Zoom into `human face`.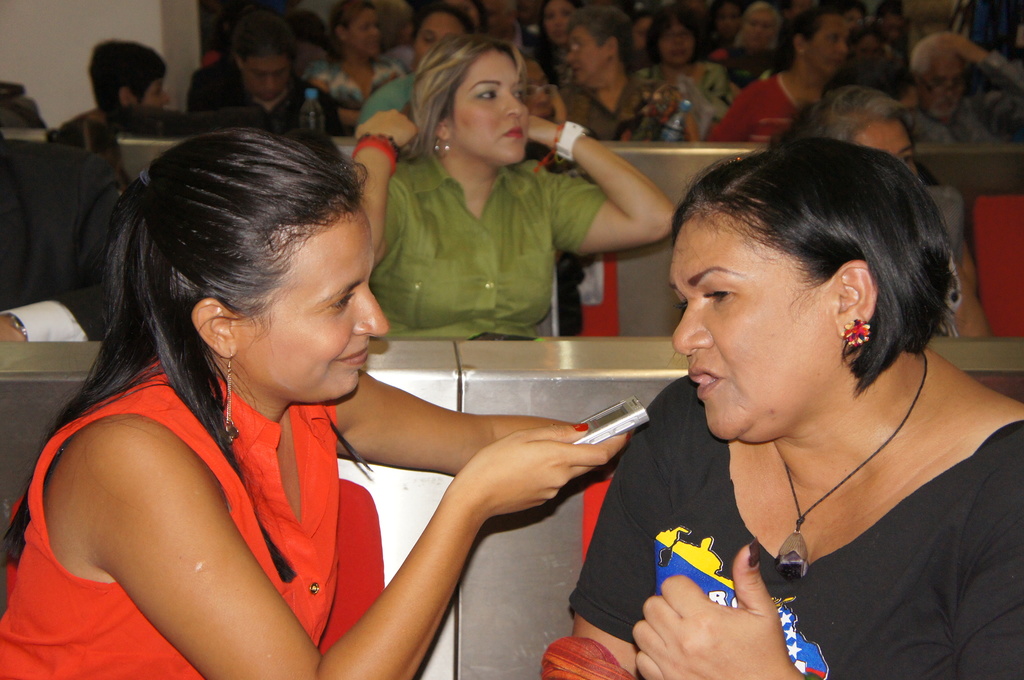
Zoom target: <region>542, 4, 572, 36</region>.
